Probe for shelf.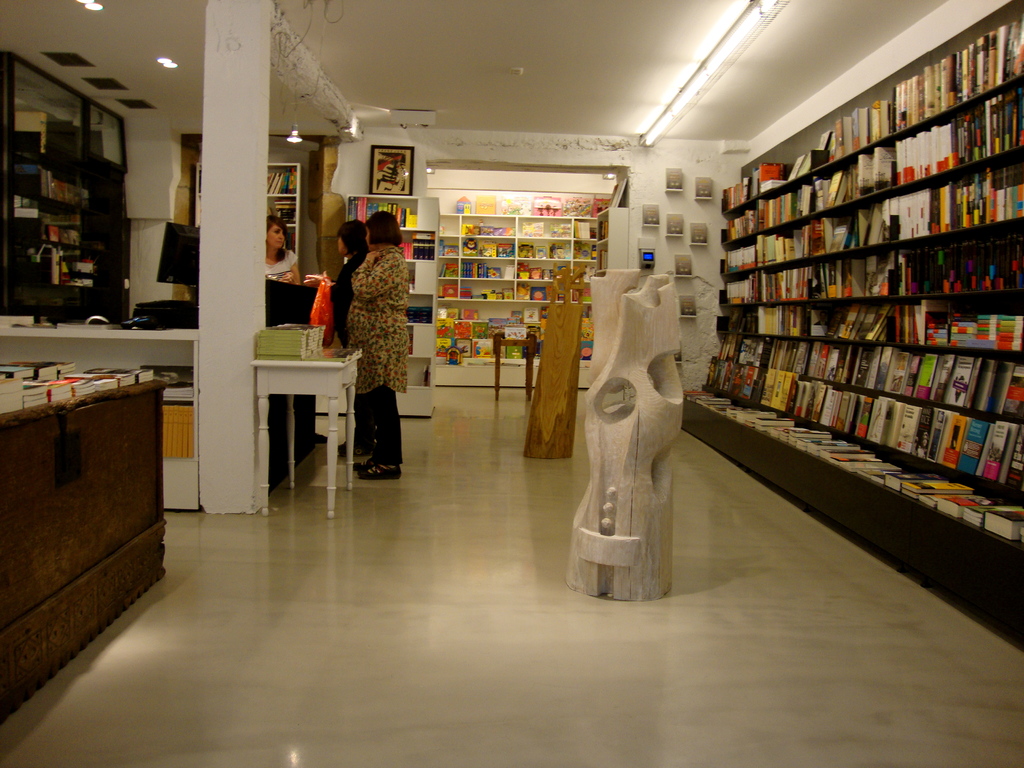
Probe result: [left=435, top=212, right=468, bottom=239].
